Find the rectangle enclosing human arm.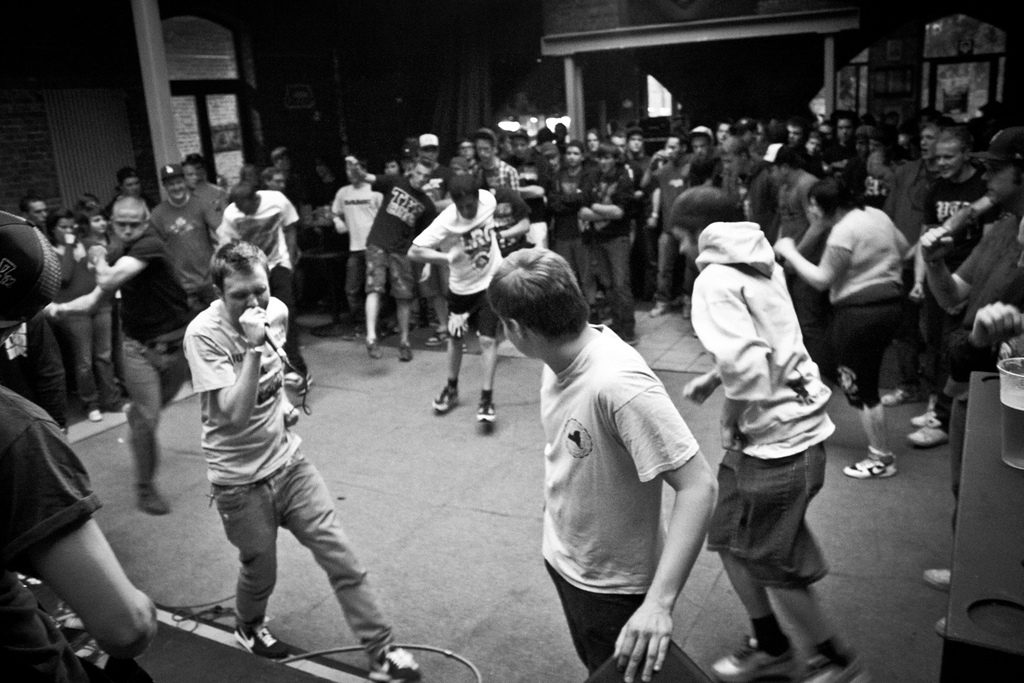
left=682, top=364, right=724, bottom=408.
